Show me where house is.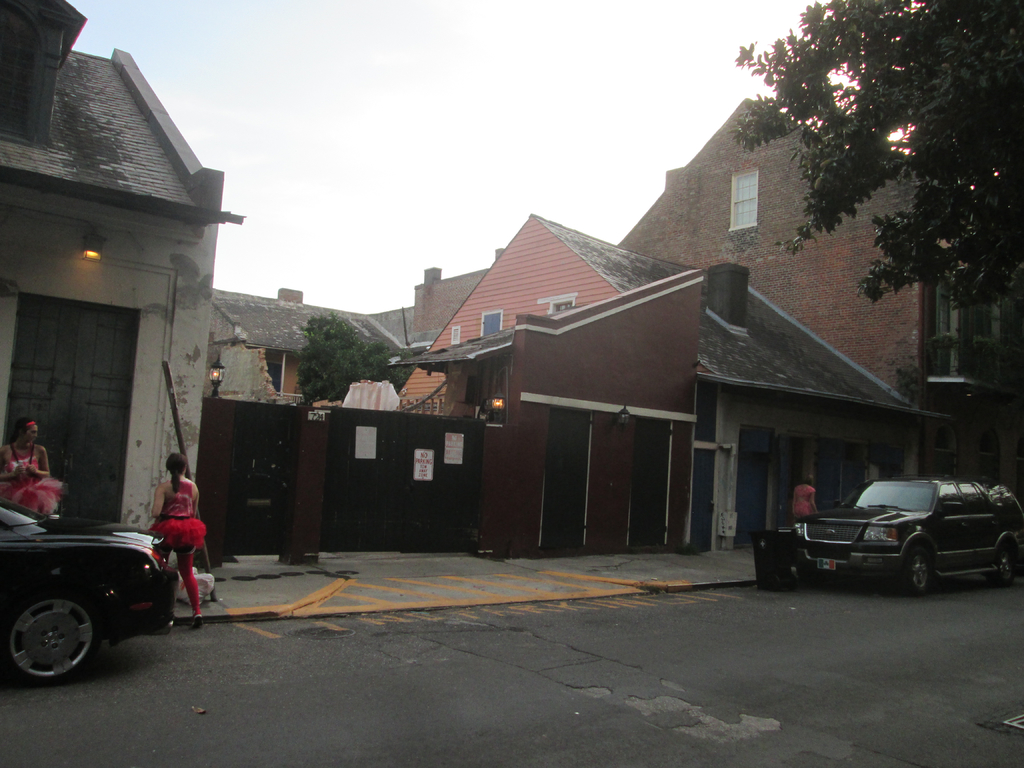
house is at BBox(602, 83, 977, 405).
